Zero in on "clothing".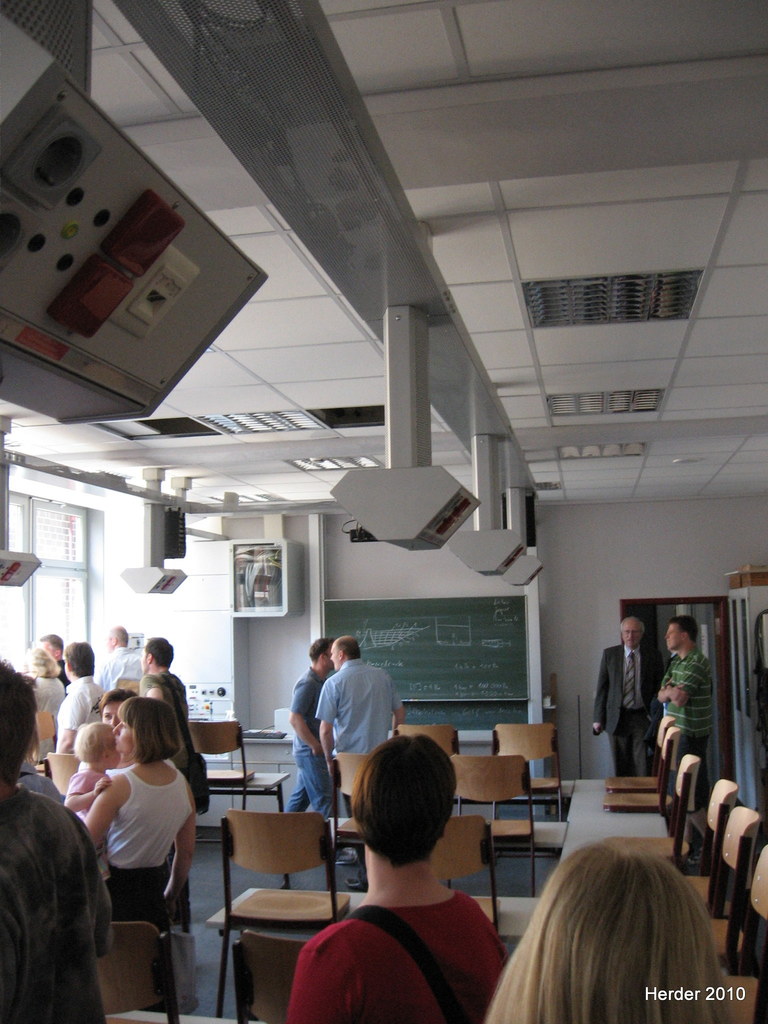
Zeroed in: (left=267, top=874, right=517, bottom=1023).
